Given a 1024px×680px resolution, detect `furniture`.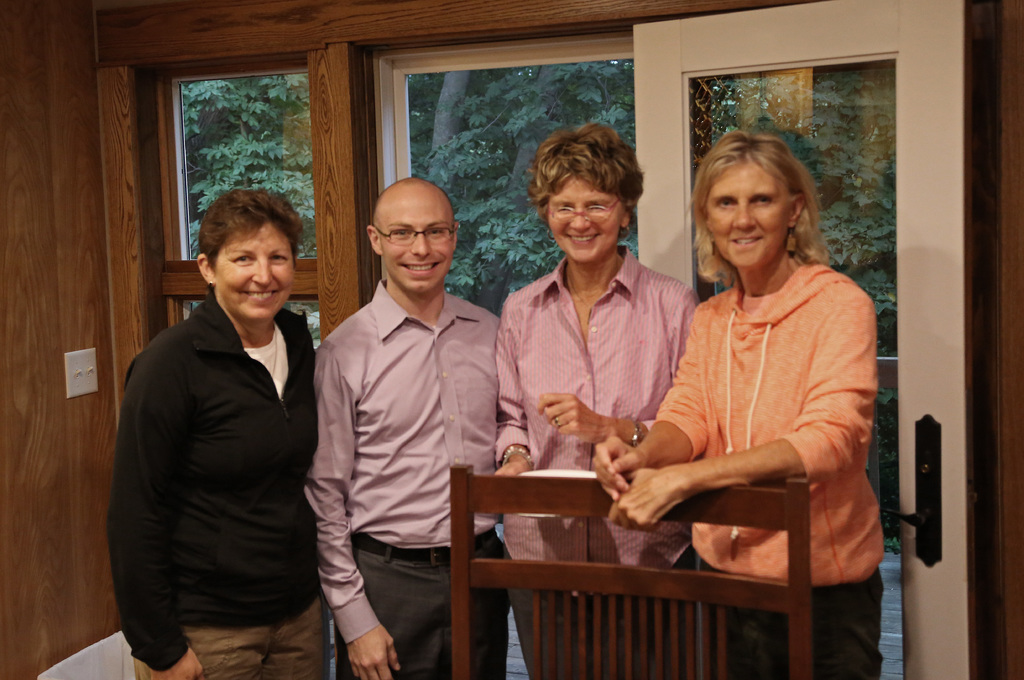
(447, 457, 808, 679).
